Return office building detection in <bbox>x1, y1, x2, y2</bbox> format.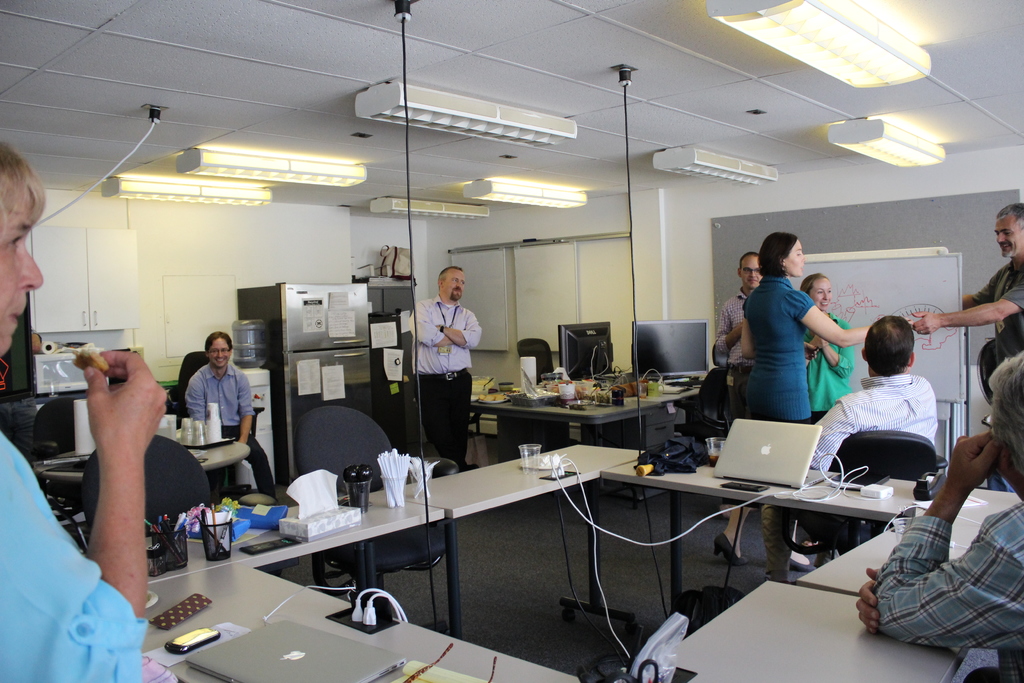
<bbox>6, 21, 949, 682</bbox>.
